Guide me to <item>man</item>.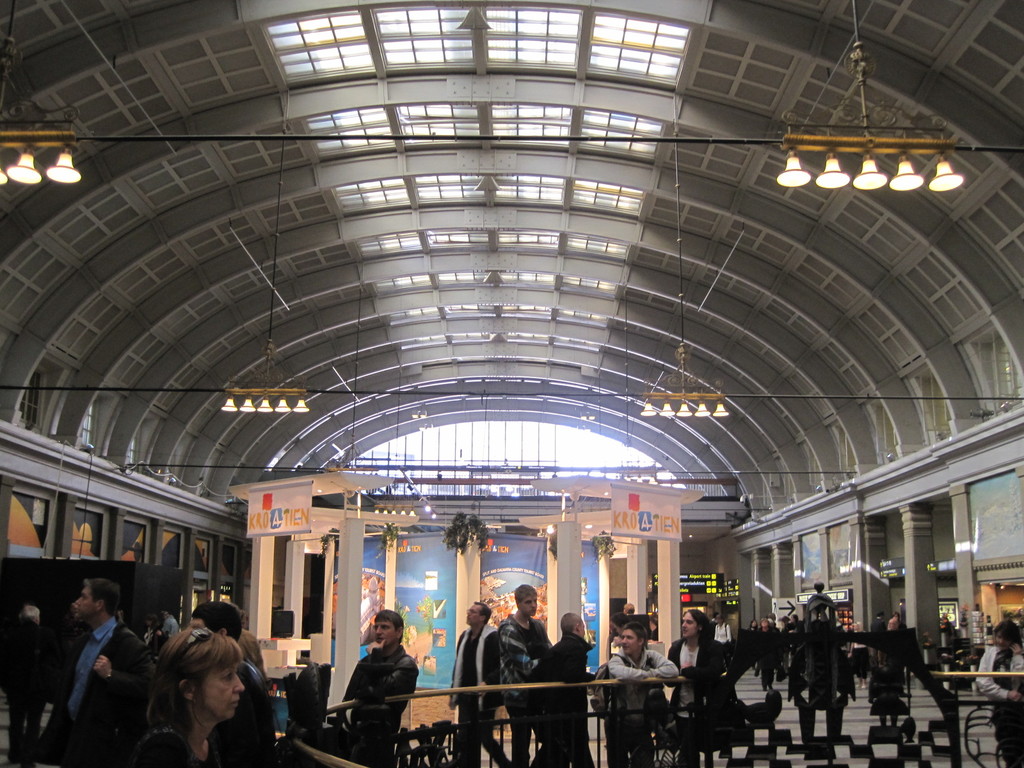
Guidance: rect(189, 604, 275, 767).
